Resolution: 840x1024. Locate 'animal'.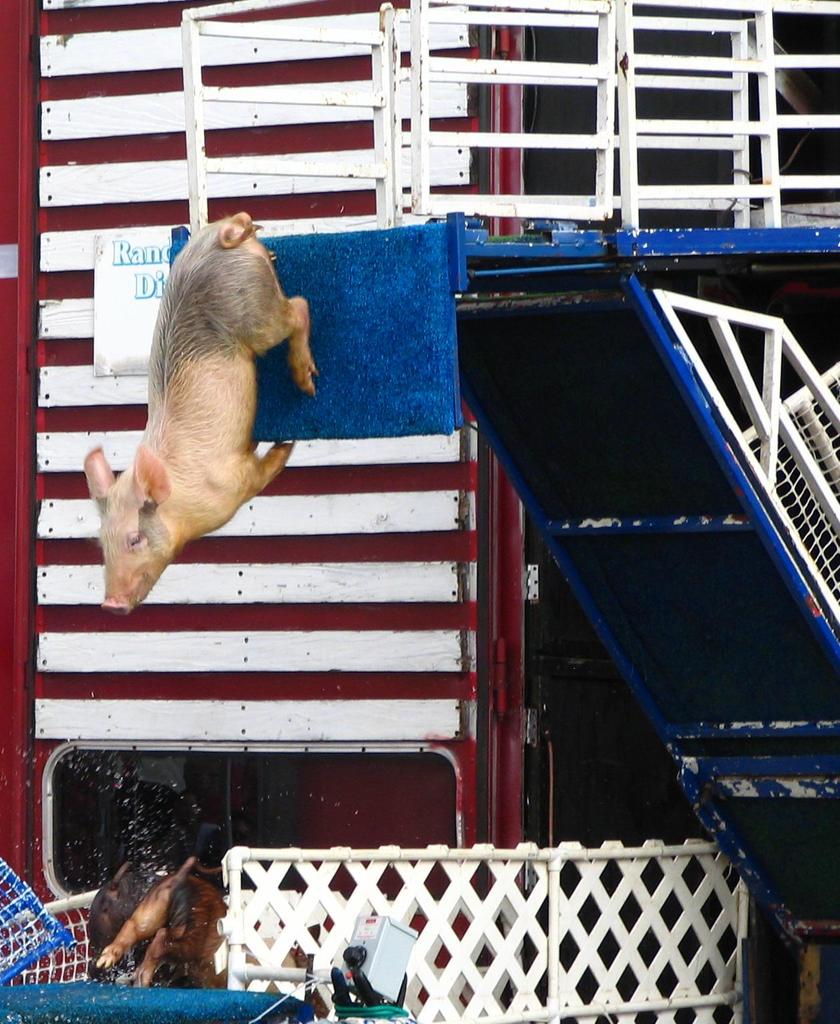
left=82, top=207, right=316, bottom=609.
